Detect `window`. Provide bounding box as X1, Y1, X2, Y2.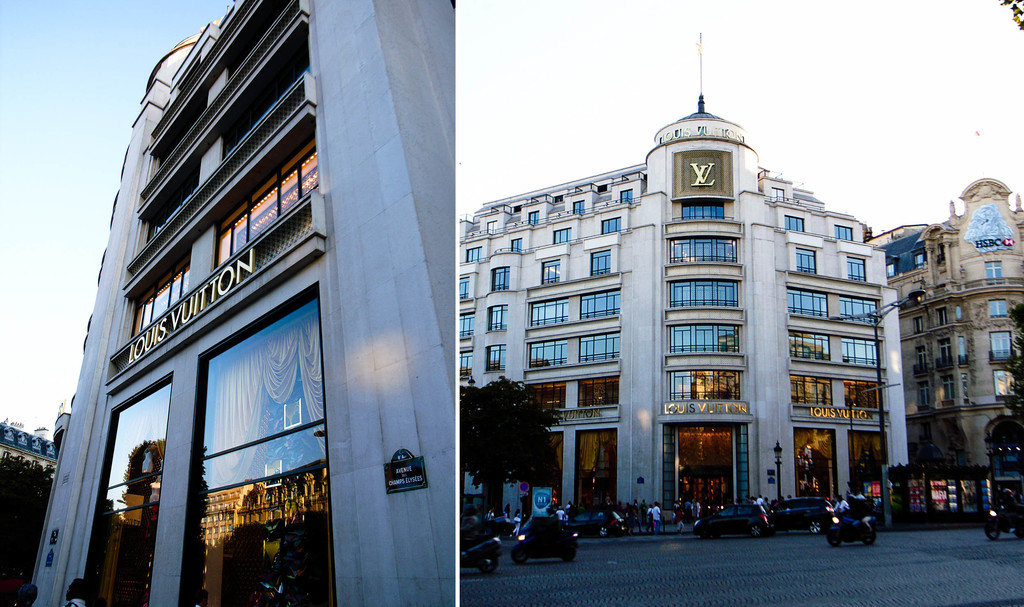
525, 208, 541, 228.
